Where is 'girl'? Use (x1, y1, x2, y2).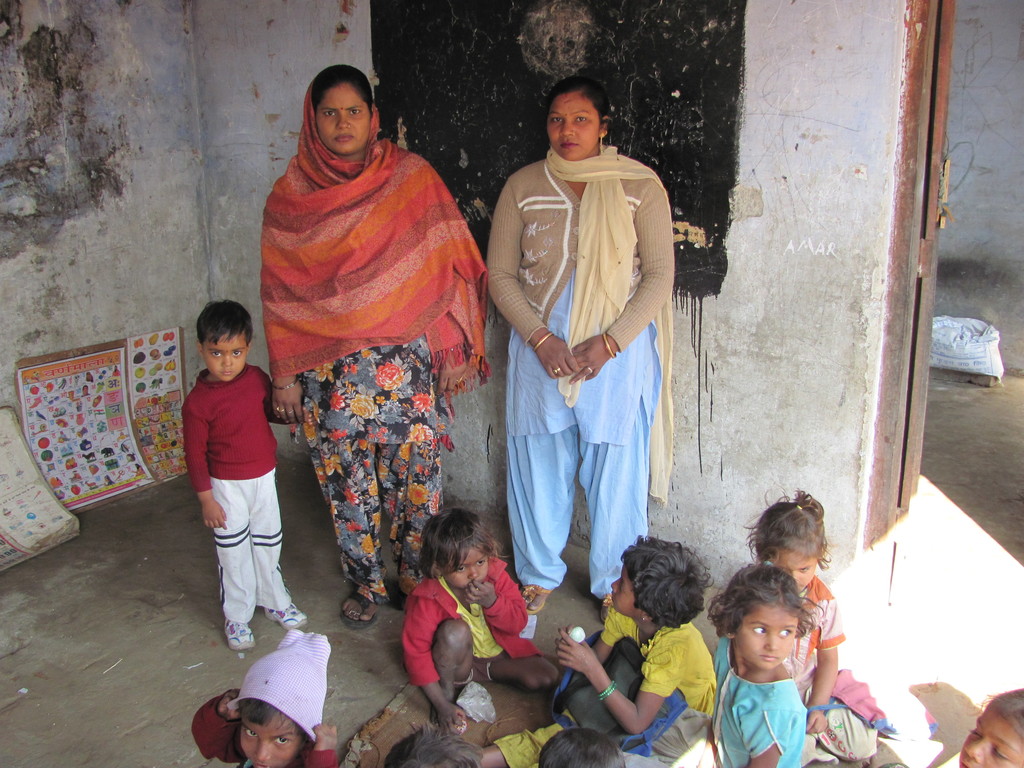
(652, 563, 823, 767).
